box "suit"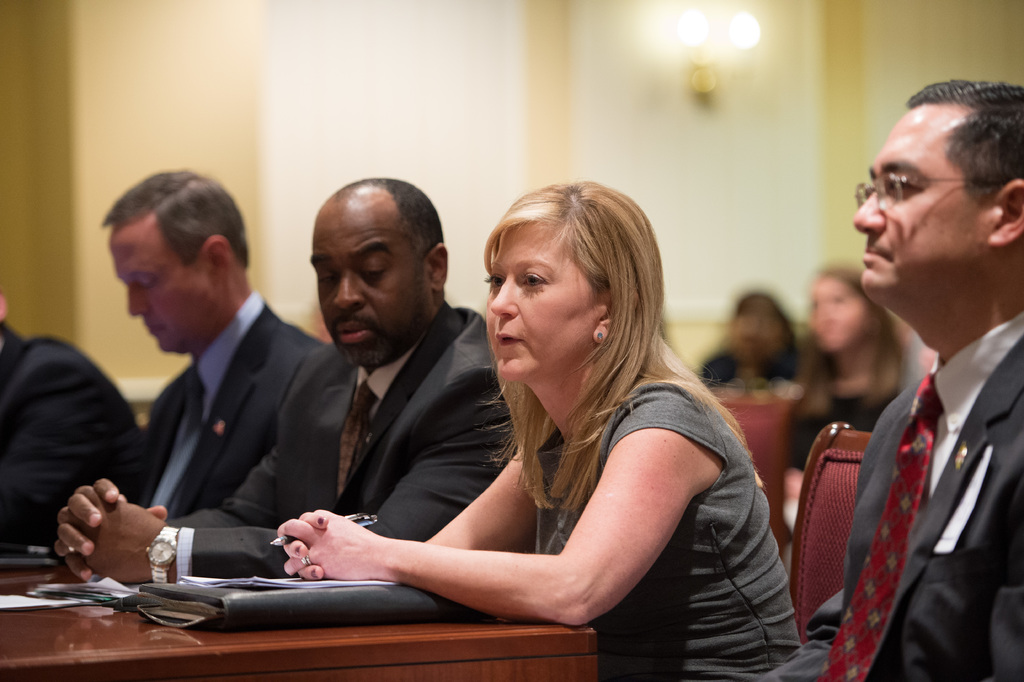
region(0, 324, 141, 545)
